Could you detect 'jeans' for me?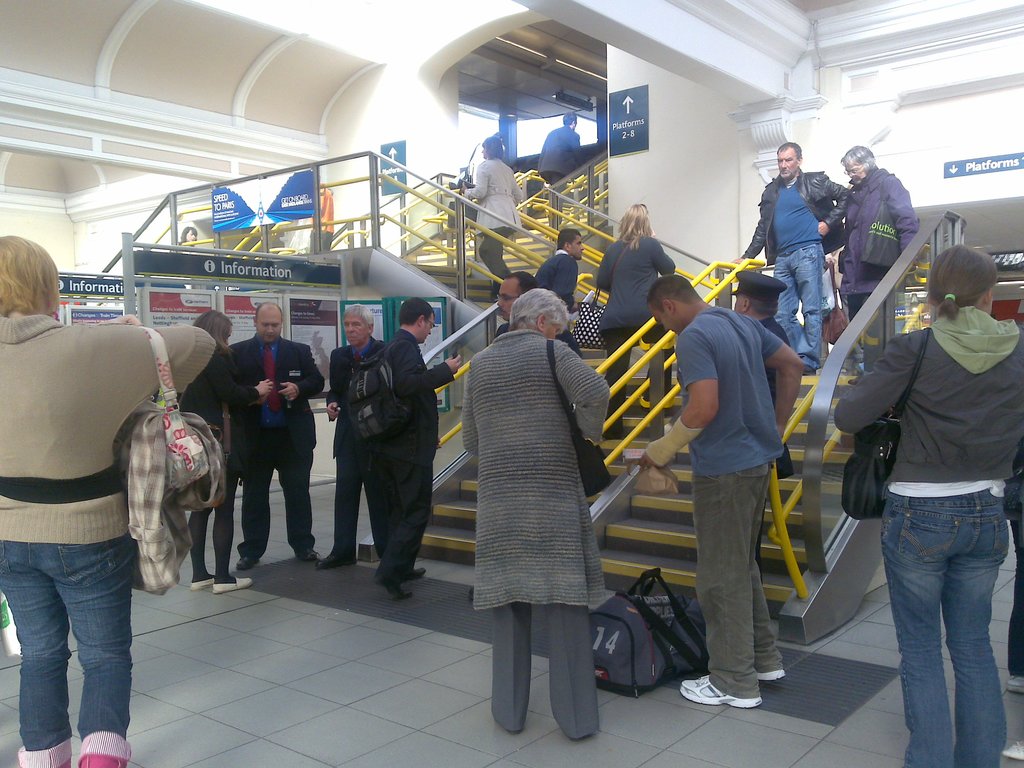
Detection result: <region>877, 490, 1011, 767</region>.
